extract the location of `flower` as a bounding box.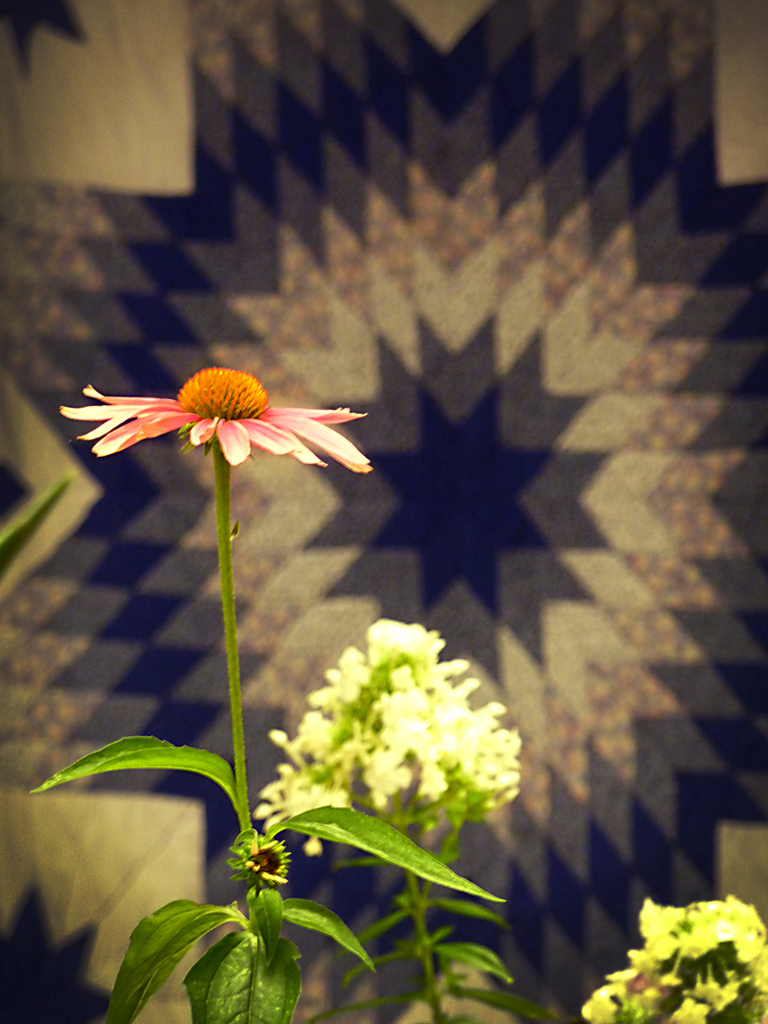
pyautogui.locateOnScreen(66, 345, 379, 478).
